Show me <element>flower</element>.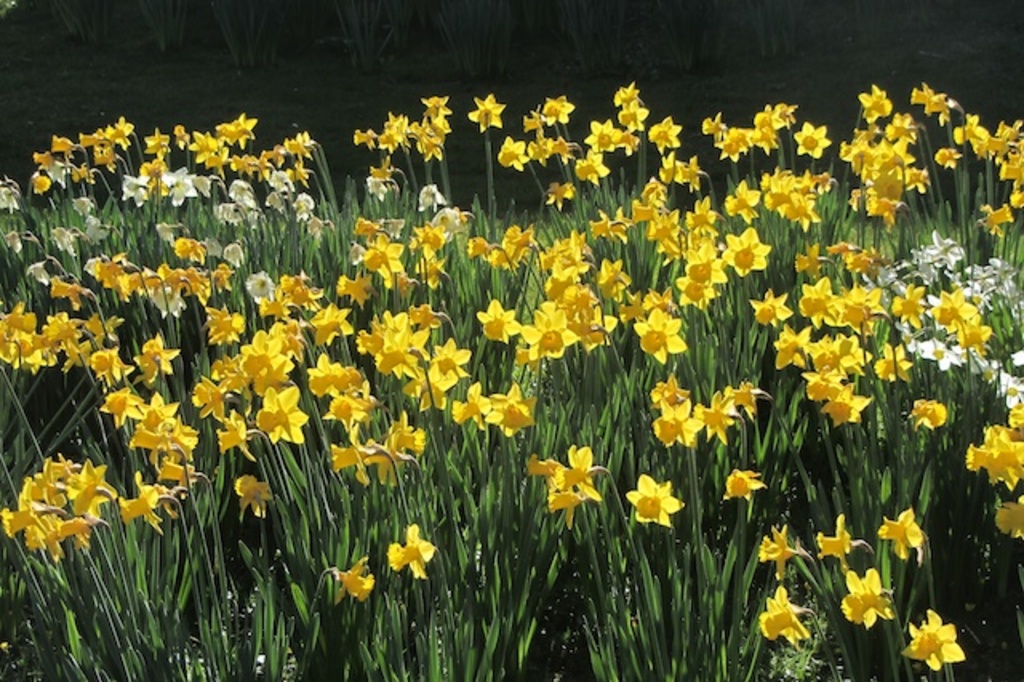
<element>flower</element> is here: region(816, 516, 870, 578).
